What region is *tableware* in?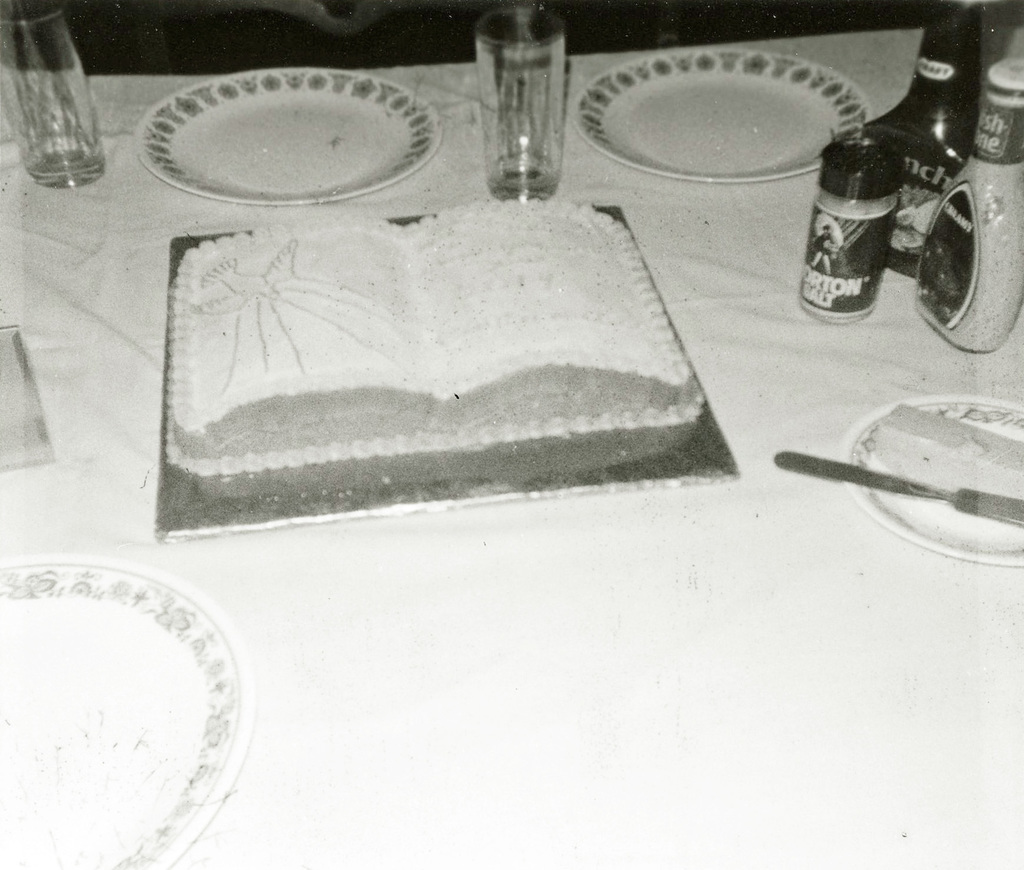
[835, 394, 1023, 569].
